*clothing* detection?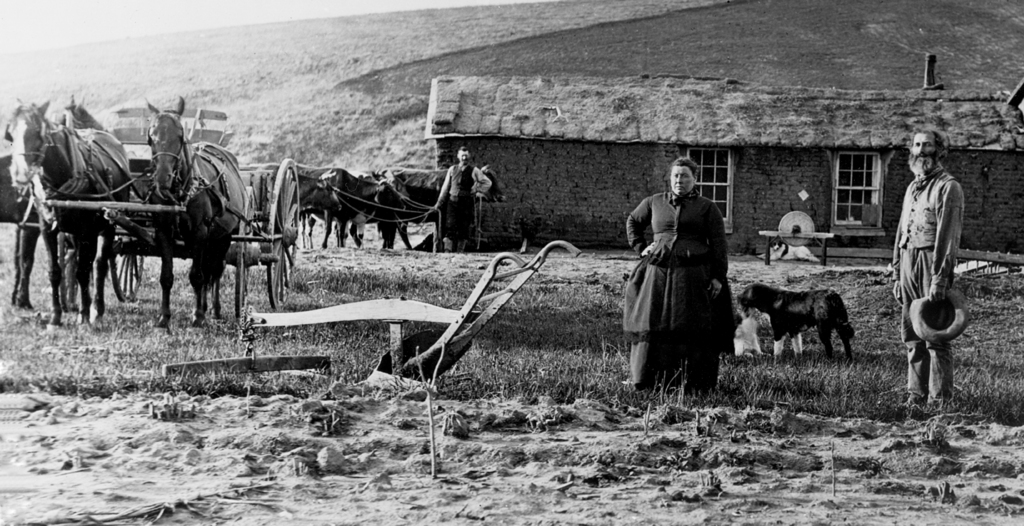
445 165 488 246
